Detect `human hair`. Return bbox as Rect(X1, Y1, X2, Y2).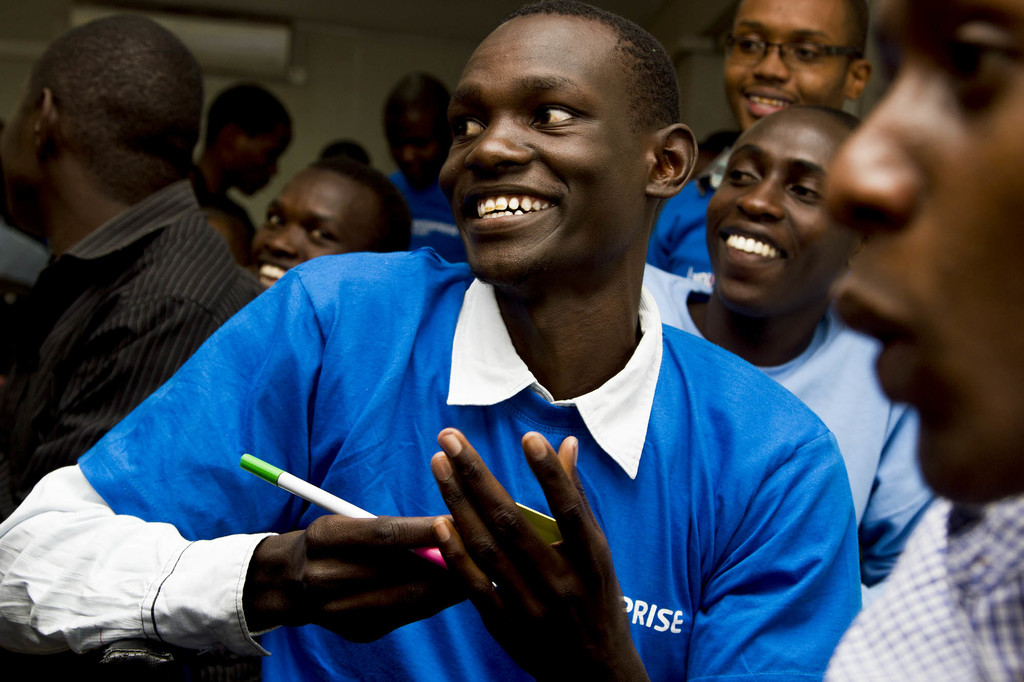
Rect(800, 109, 864, 134).
